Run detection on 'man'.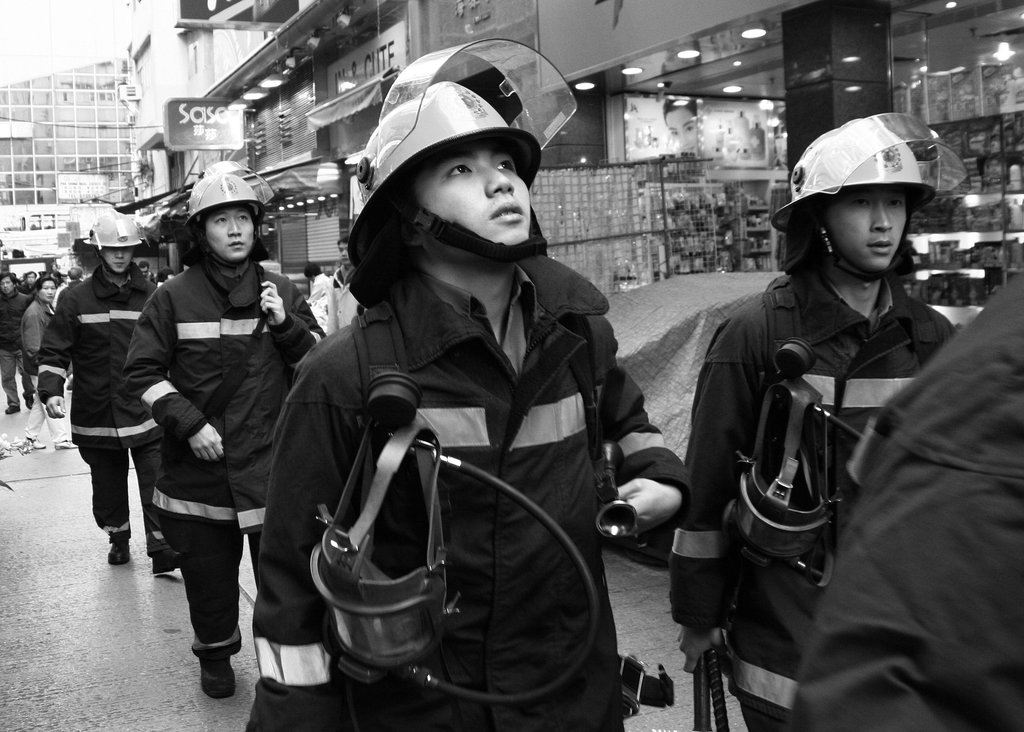
Result: select_region(38, 212, 181, 575).
